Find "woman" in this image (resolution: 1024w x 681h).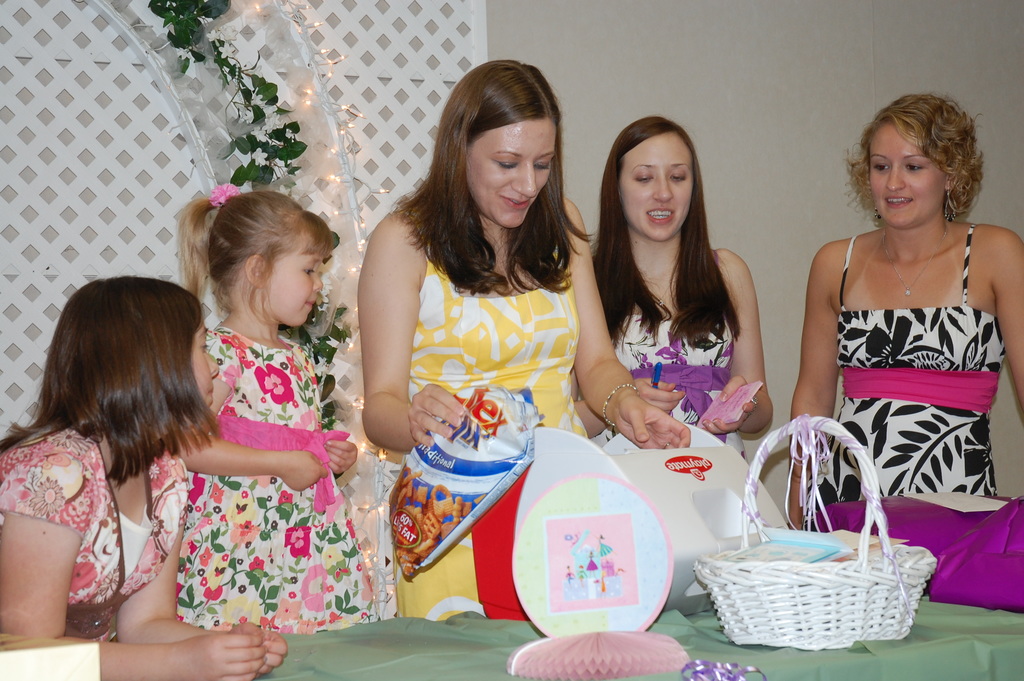
box(774, 95, 1023, 544).
